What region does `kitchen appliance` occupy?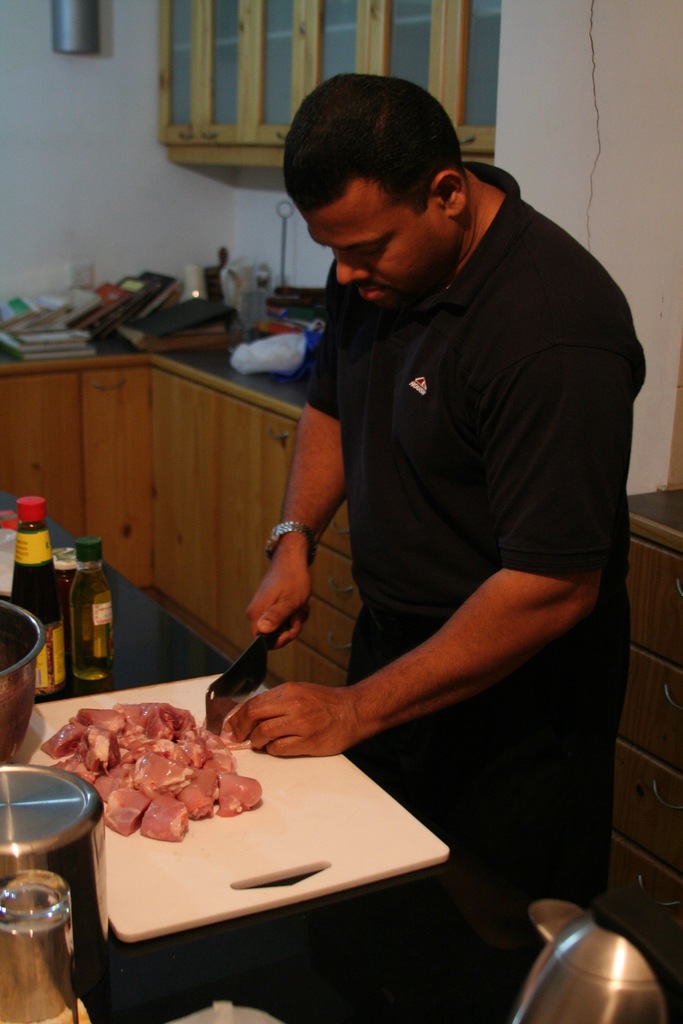
rect(53, 529, 106, 673).
